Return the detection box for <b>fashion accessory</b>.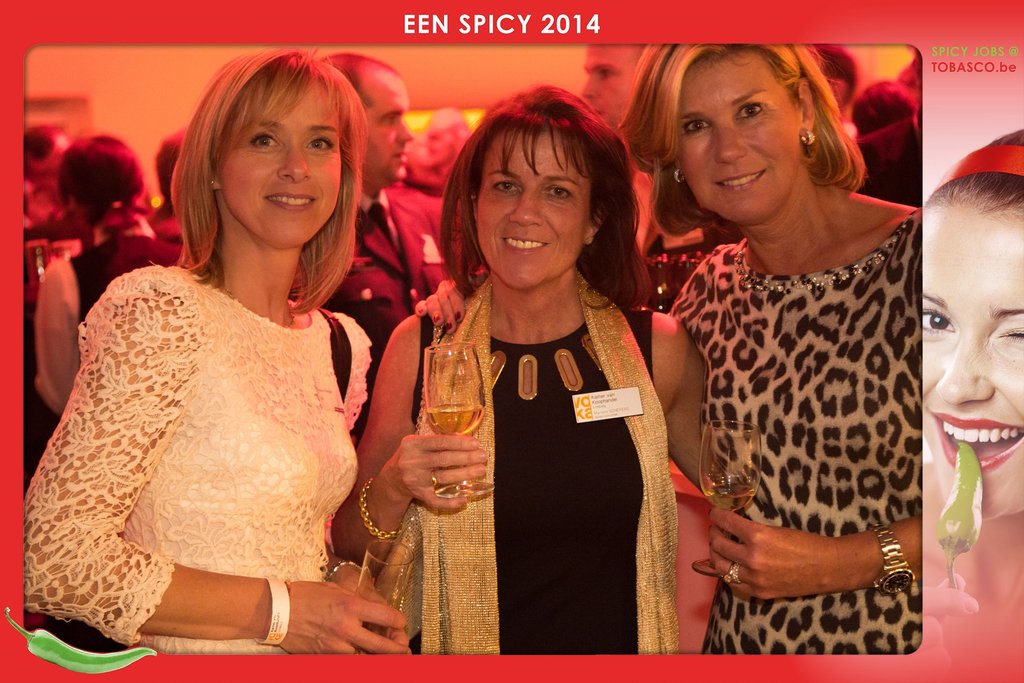
717:561:744:588.
